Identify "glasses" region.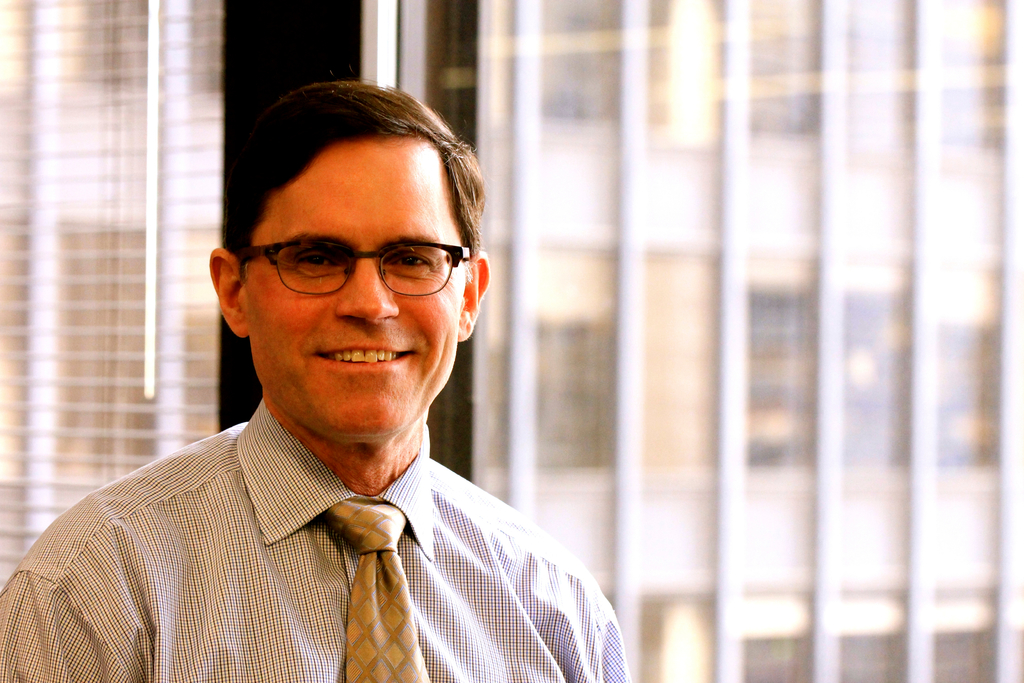
Region: select_region(224, 226, 465, 304).
